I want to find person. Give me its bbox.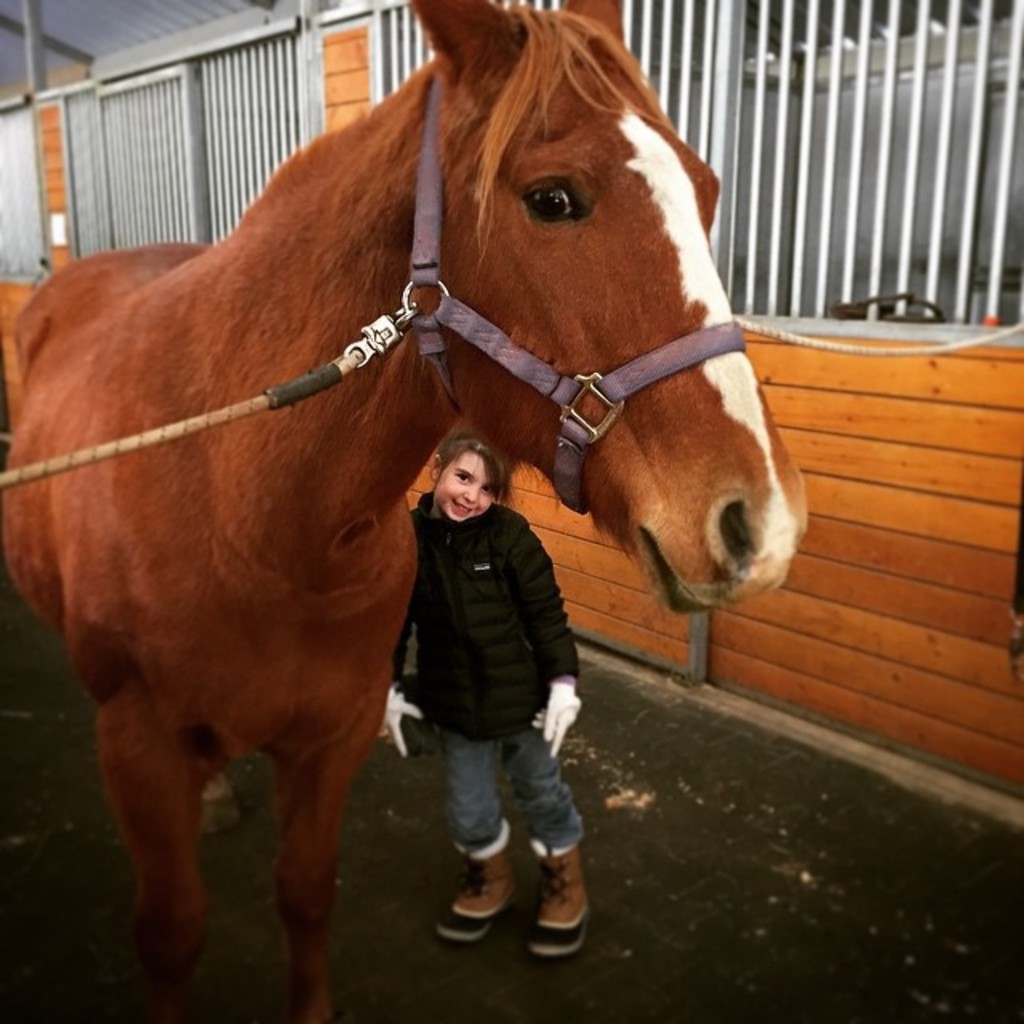
bbox=[384, 429, 597, 957].
